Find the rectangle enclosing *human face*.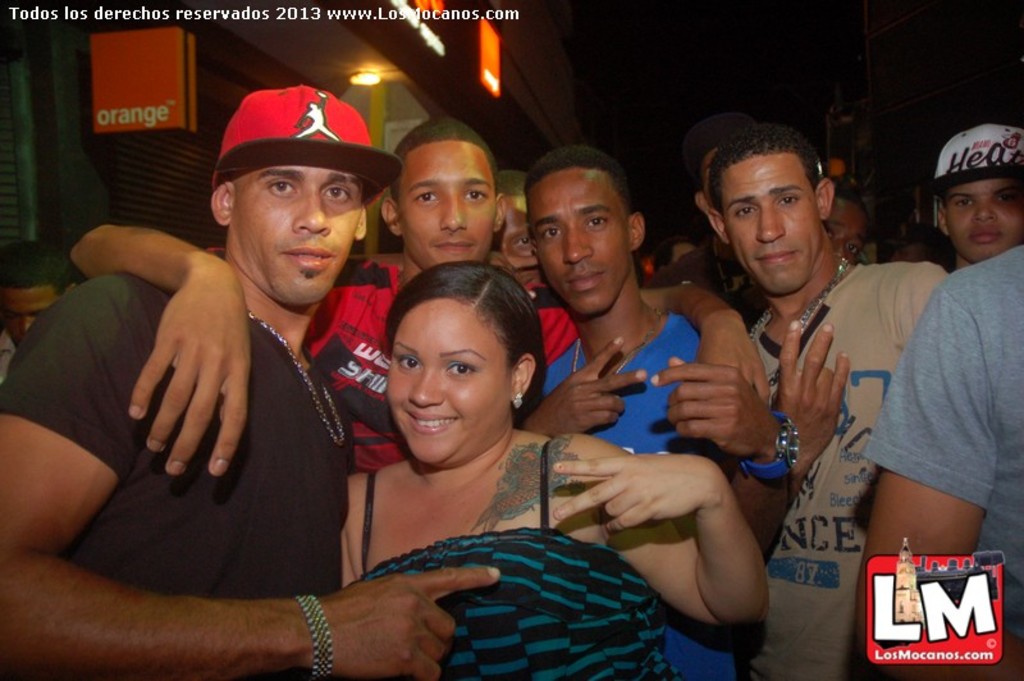
[0,289,59,343].
